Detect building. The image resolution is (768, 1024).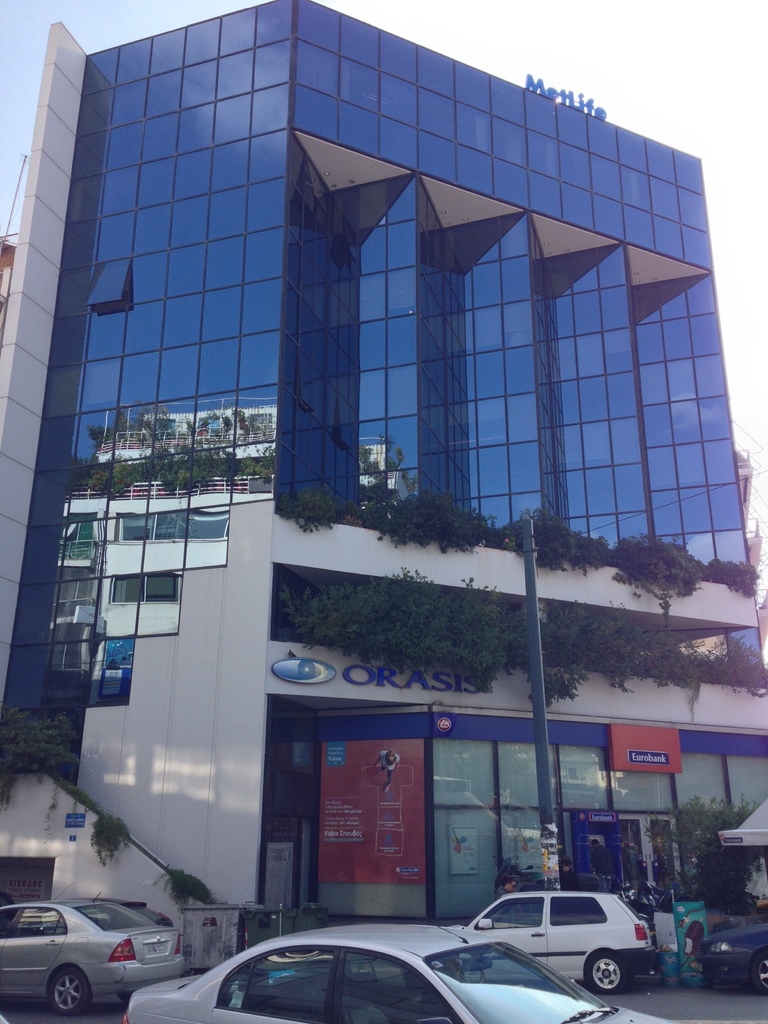
24,20,720,1002.
